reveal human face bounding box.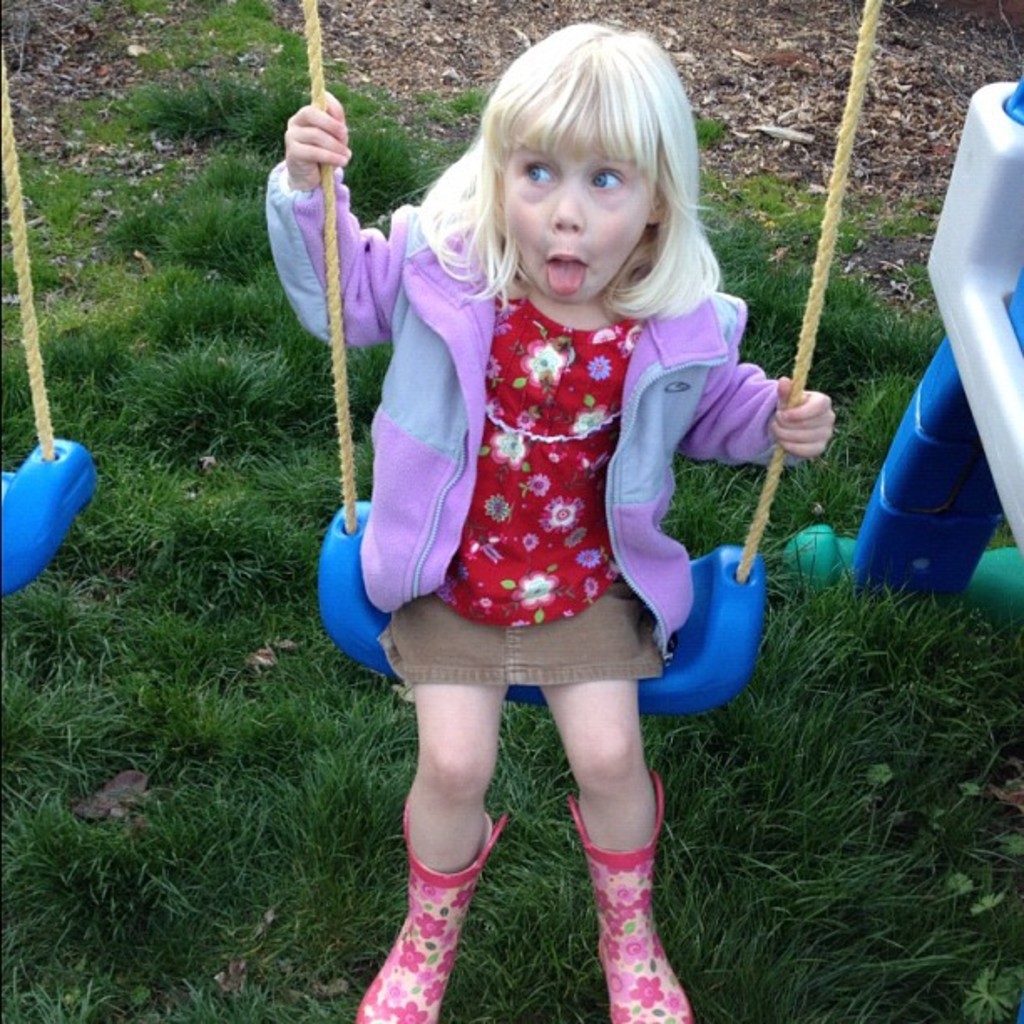
Revealed: region(494, 105, 666, 306).
